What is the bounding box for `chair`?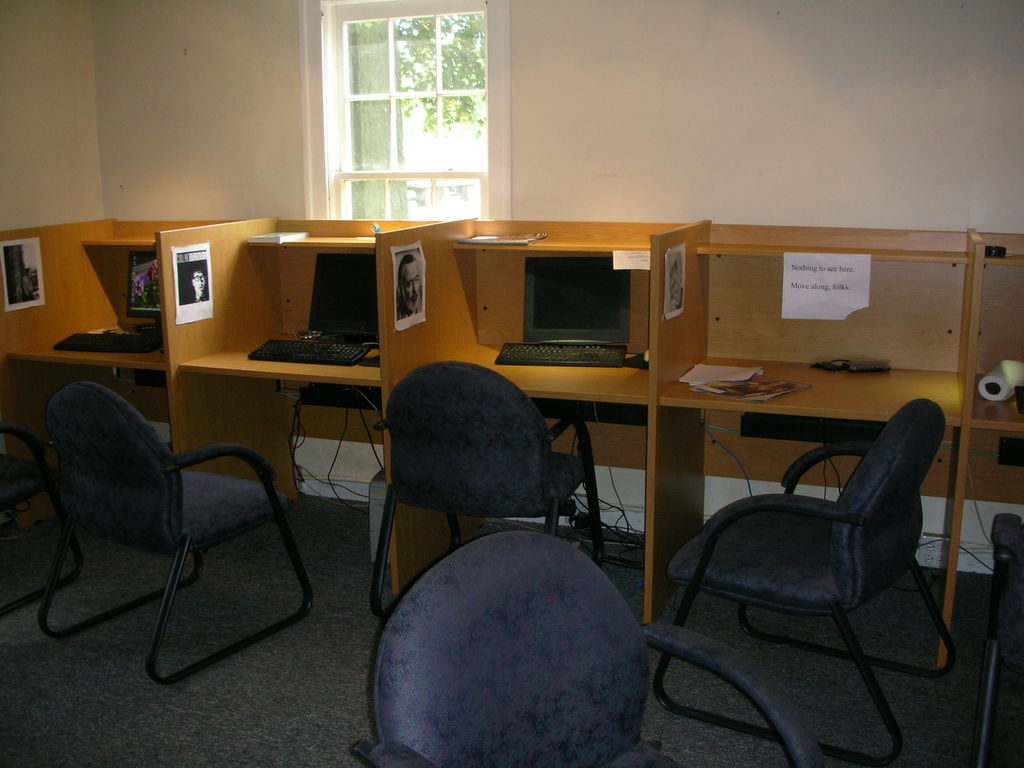
357, 531, 816, 767.
